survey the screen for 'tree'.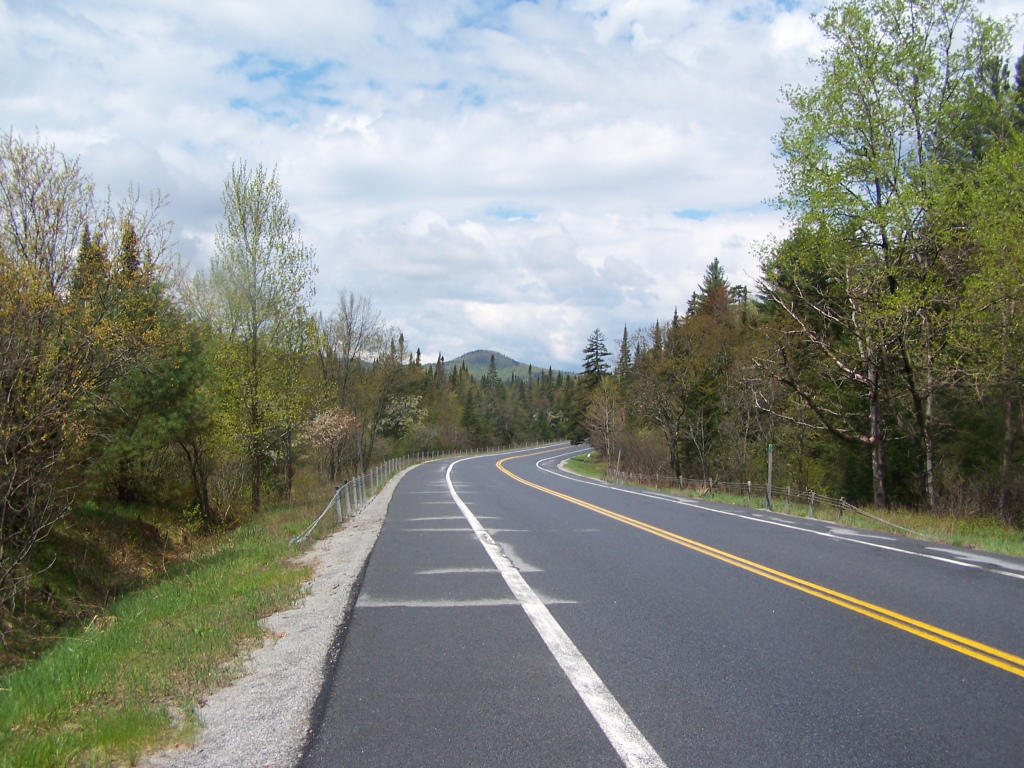
Survey found: [x1=177, y1=147, x2=325, y2=504].
